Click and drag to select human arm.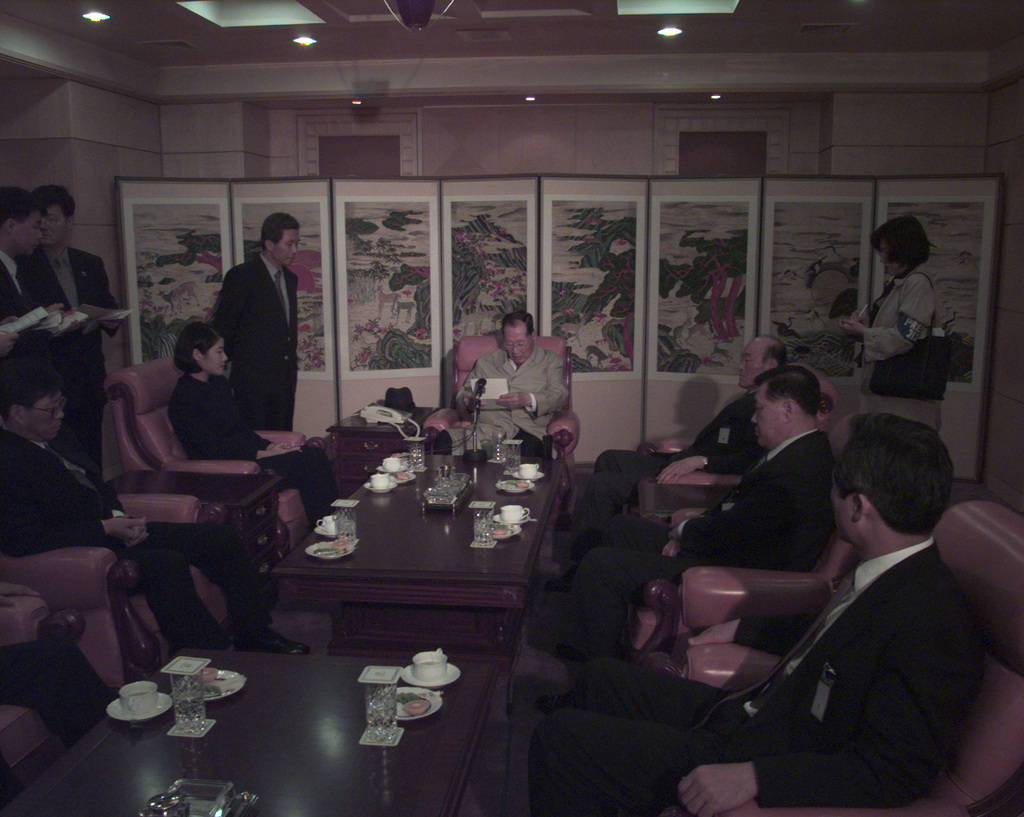
Selection: [28,299,62,330].
